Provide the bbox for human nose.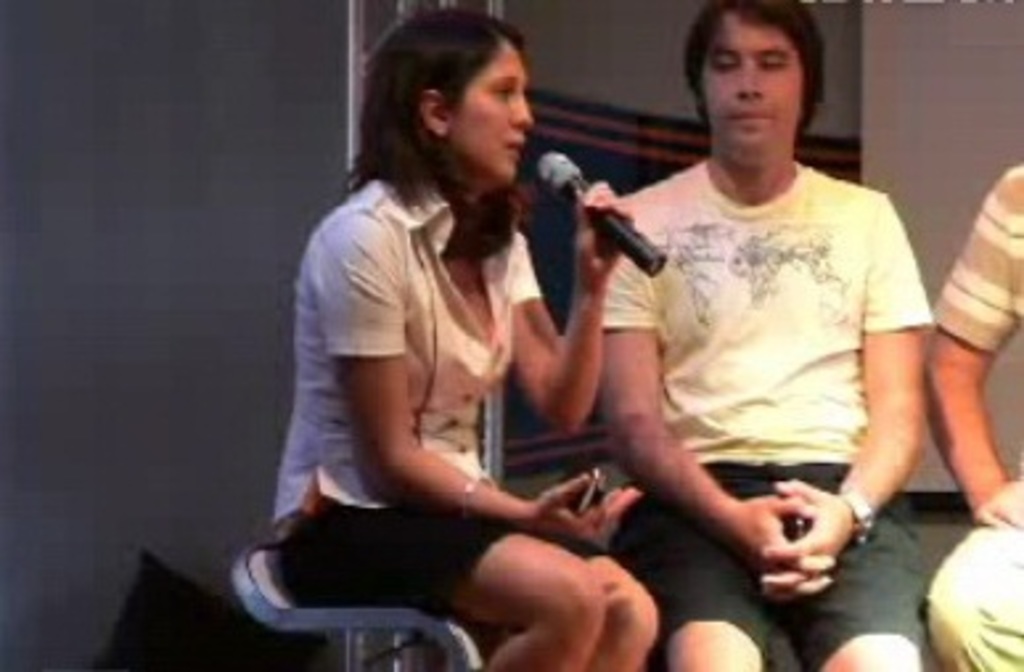
508:93:534:132.
